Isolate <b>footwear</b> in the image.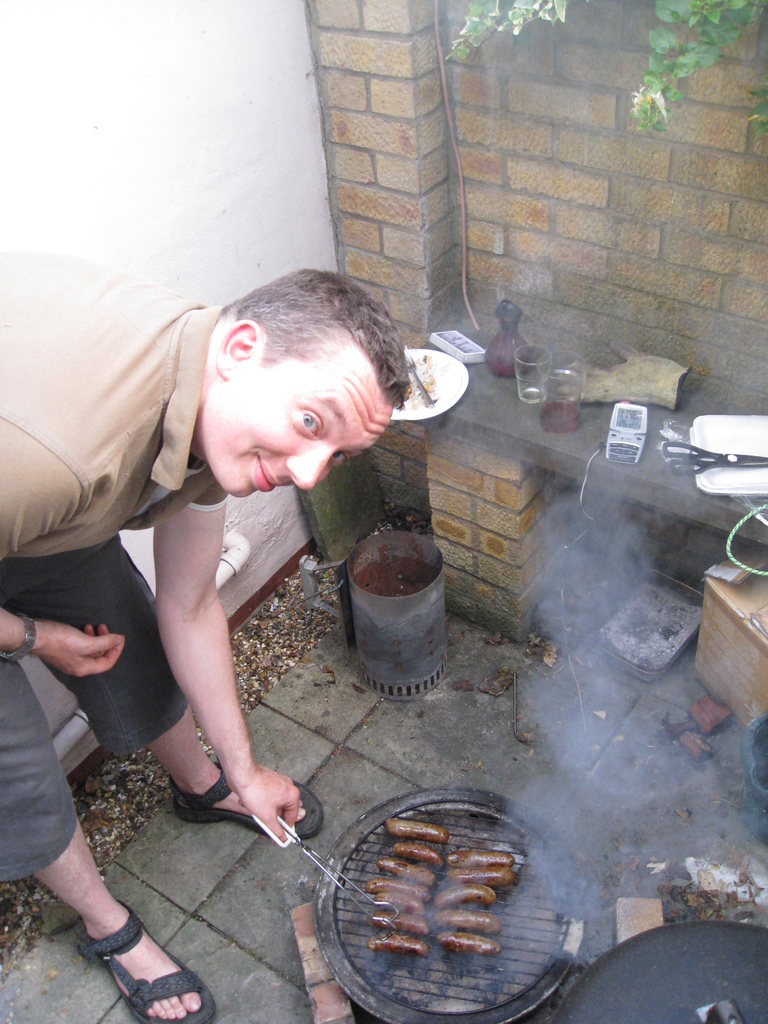
Isolated region: {"x1": 172, "y1": 762, "x2": 324, "y2": 839}.
